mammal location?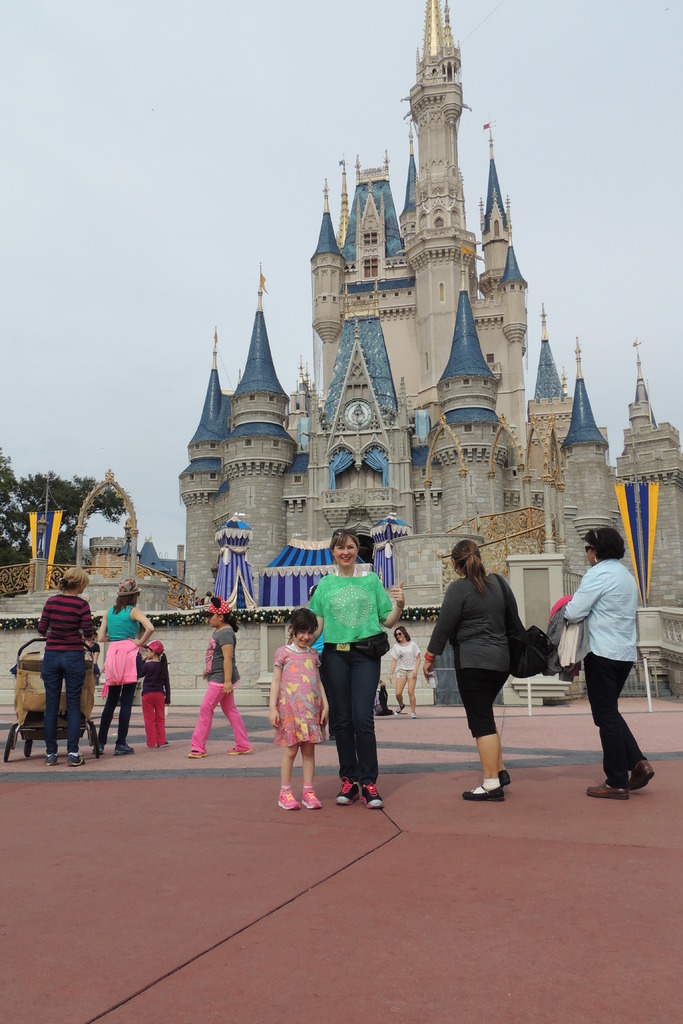
<box>558,523,654,798</box>
